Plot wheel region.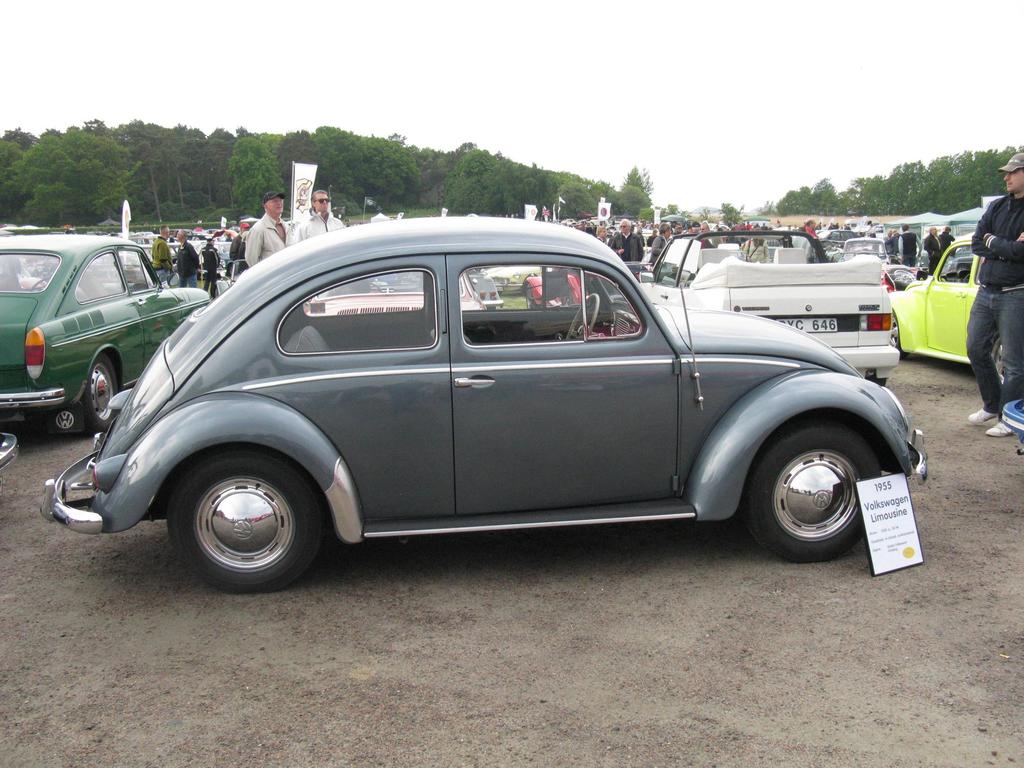
Plotted at 84/353/118/432.
